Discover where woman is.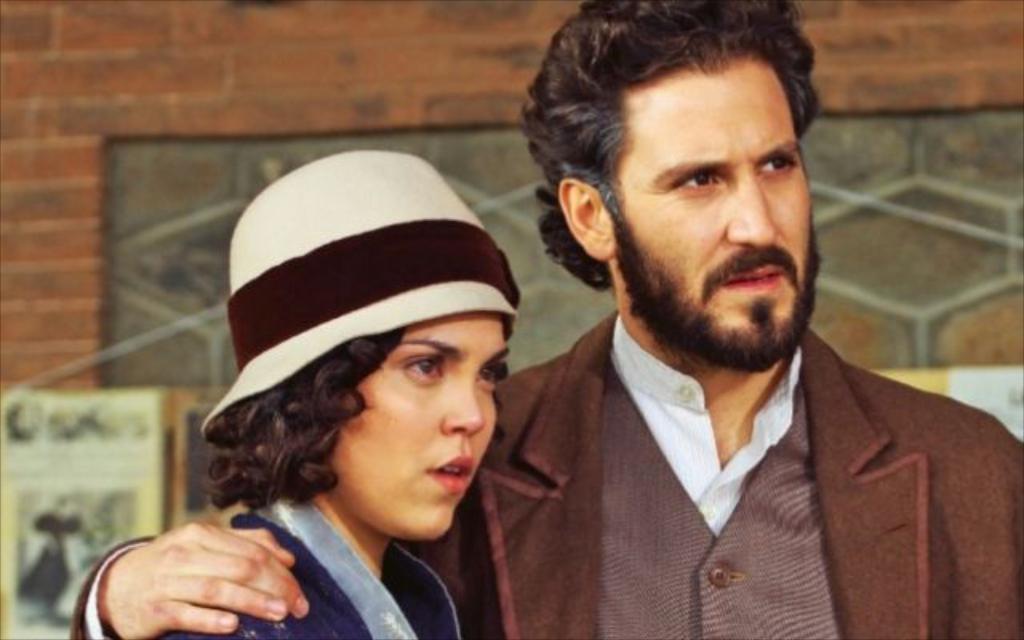
Discovered at <region>165, 147, 517, 638</region>.
